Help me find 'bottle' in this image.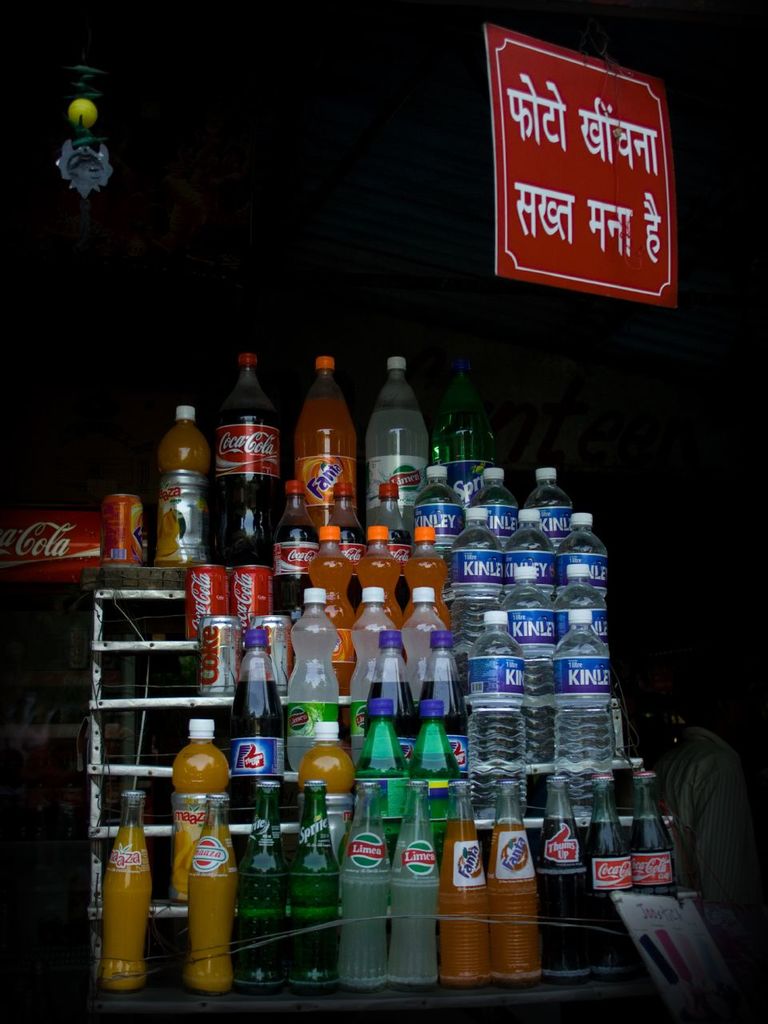
Found it: (148,722,246,902).
